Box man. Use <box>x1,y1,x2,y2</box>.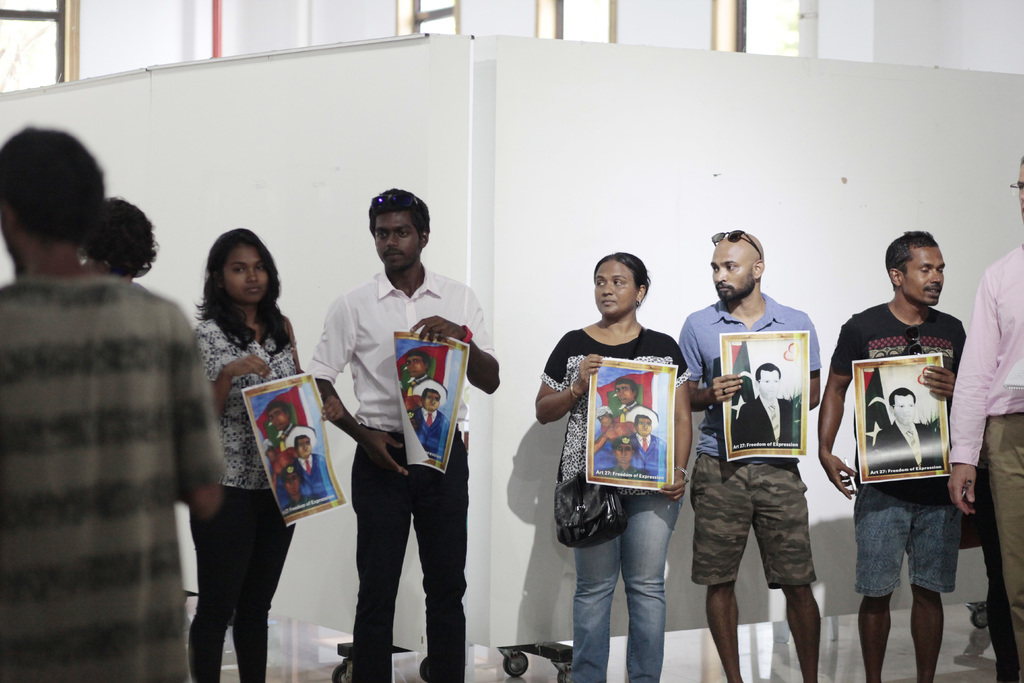
<box>406,356,425,395</box>.
